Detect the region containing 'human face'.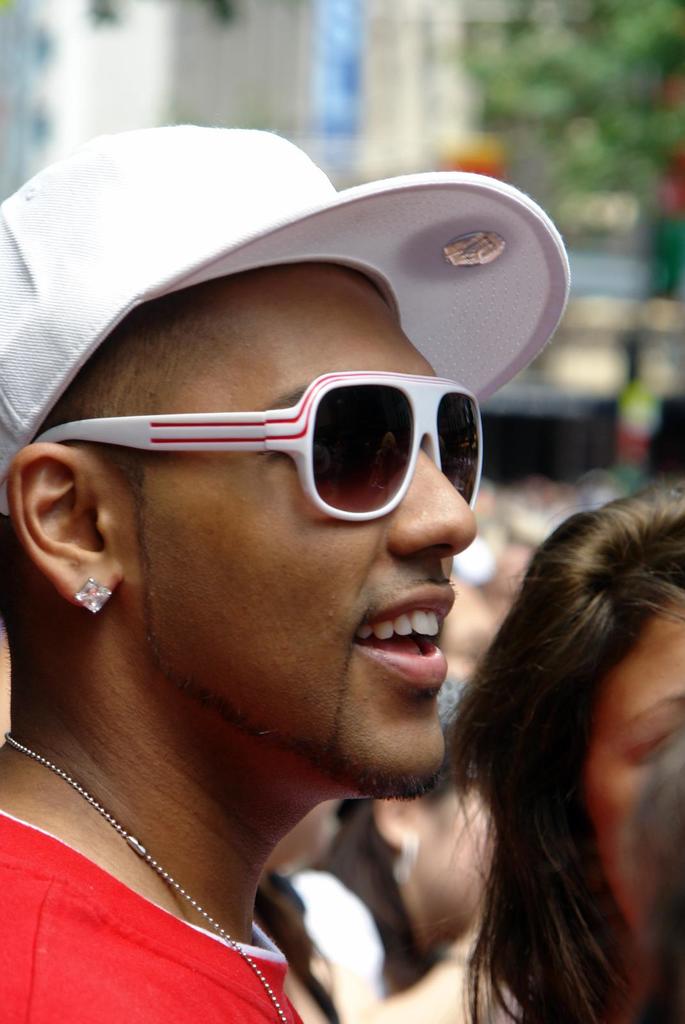
BBox(577, 584, 684, 934).
